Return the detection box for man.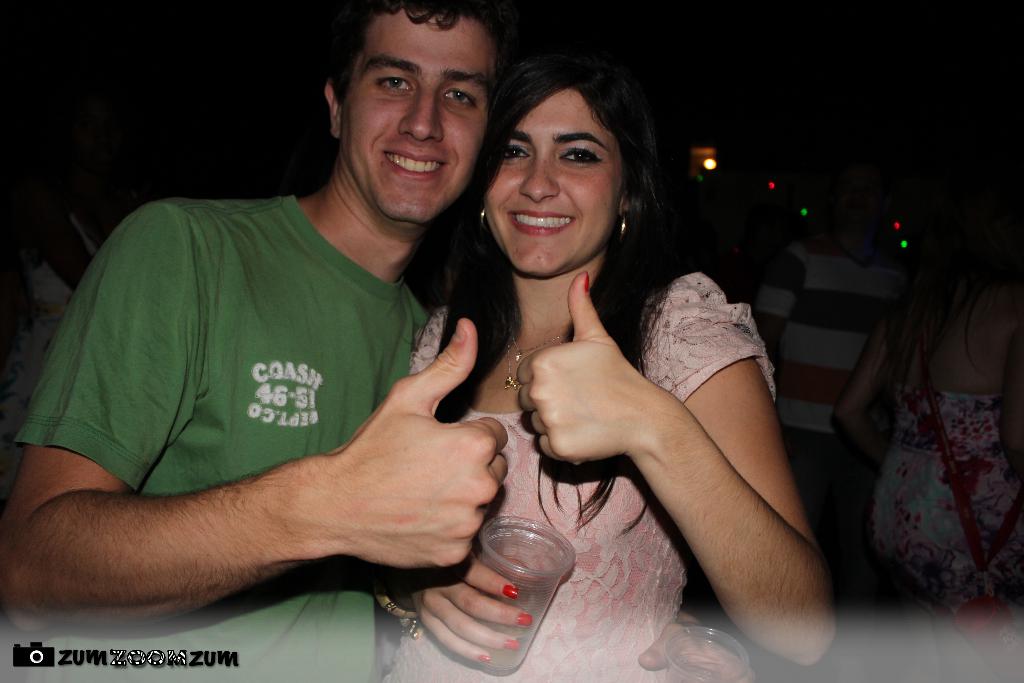
24:29:585:669.
